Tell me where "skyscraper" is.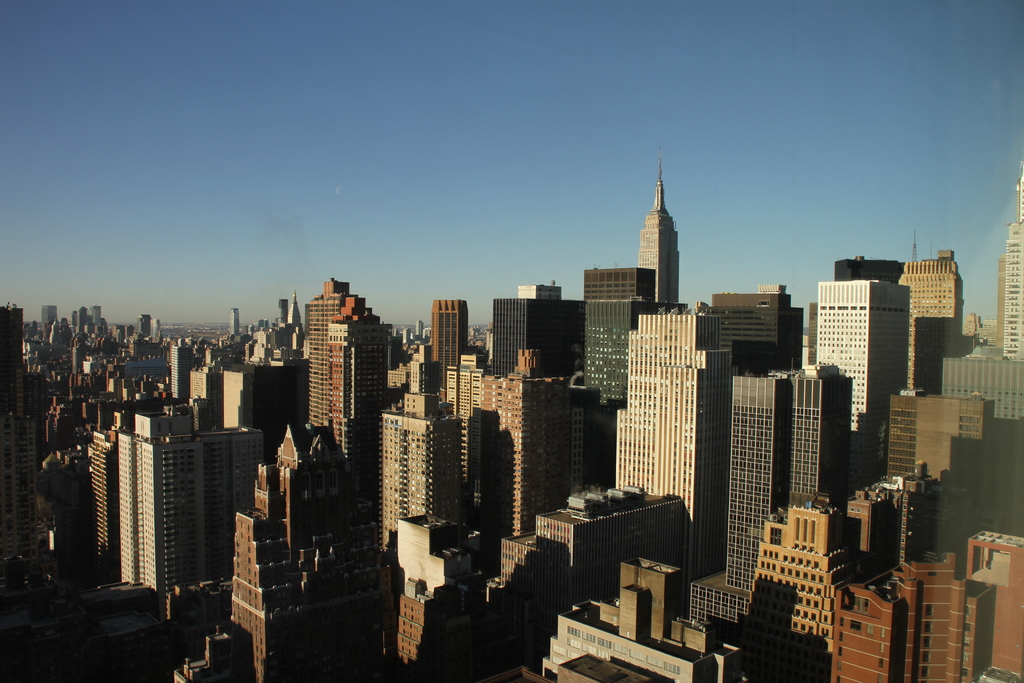
"skyscraper" is at 72,308,87,331.
